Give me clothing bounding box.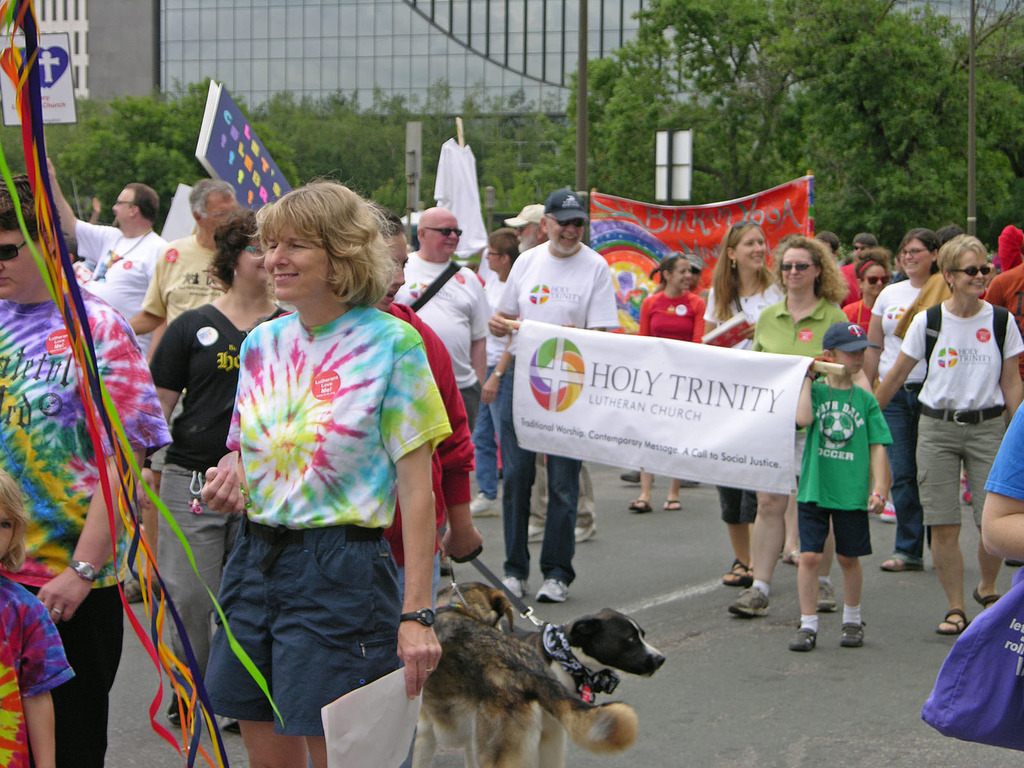
select_region(996, 220, 1013, 260).
